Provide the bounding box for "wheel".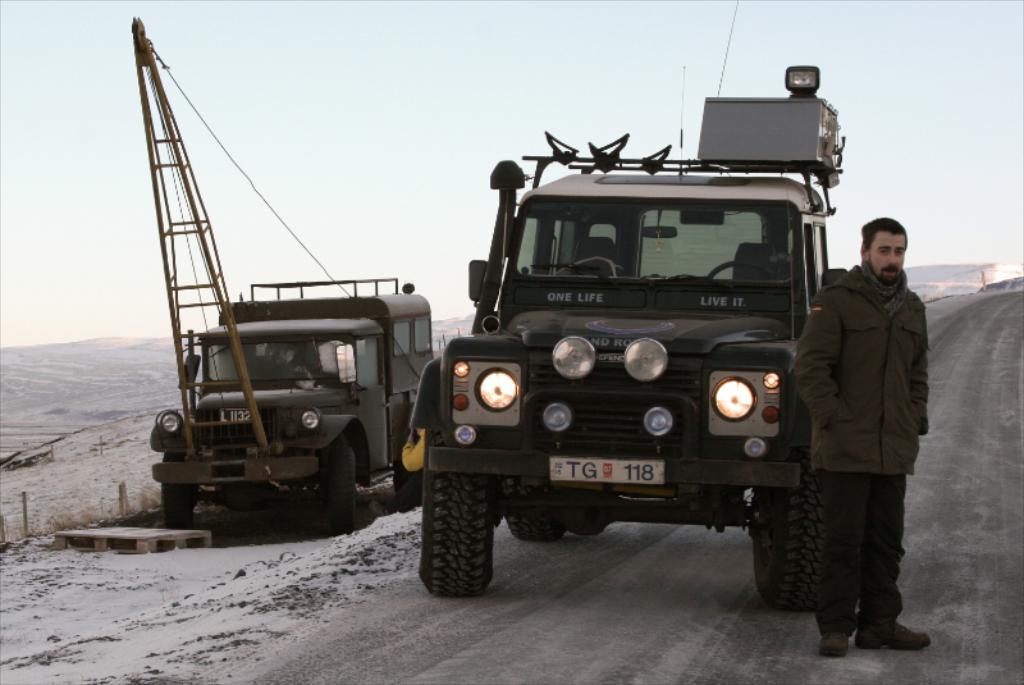
746/463/859/627.
